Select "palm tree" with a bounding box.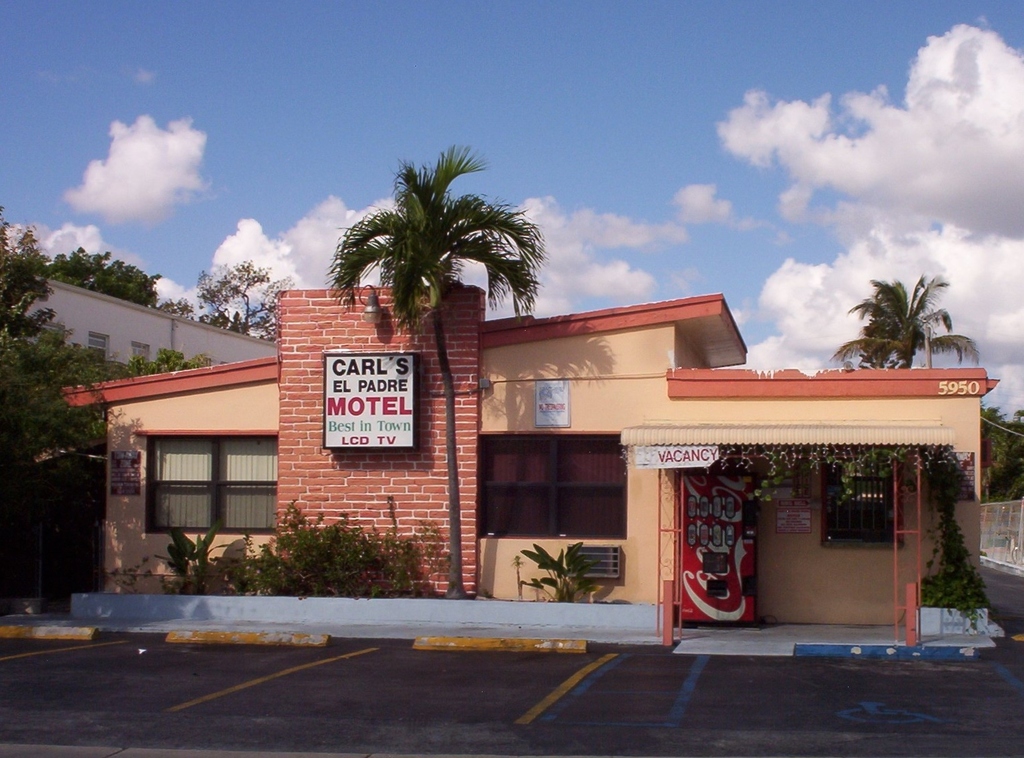
pyautogui.locateOnScreen(833, 257, 986, 414).
